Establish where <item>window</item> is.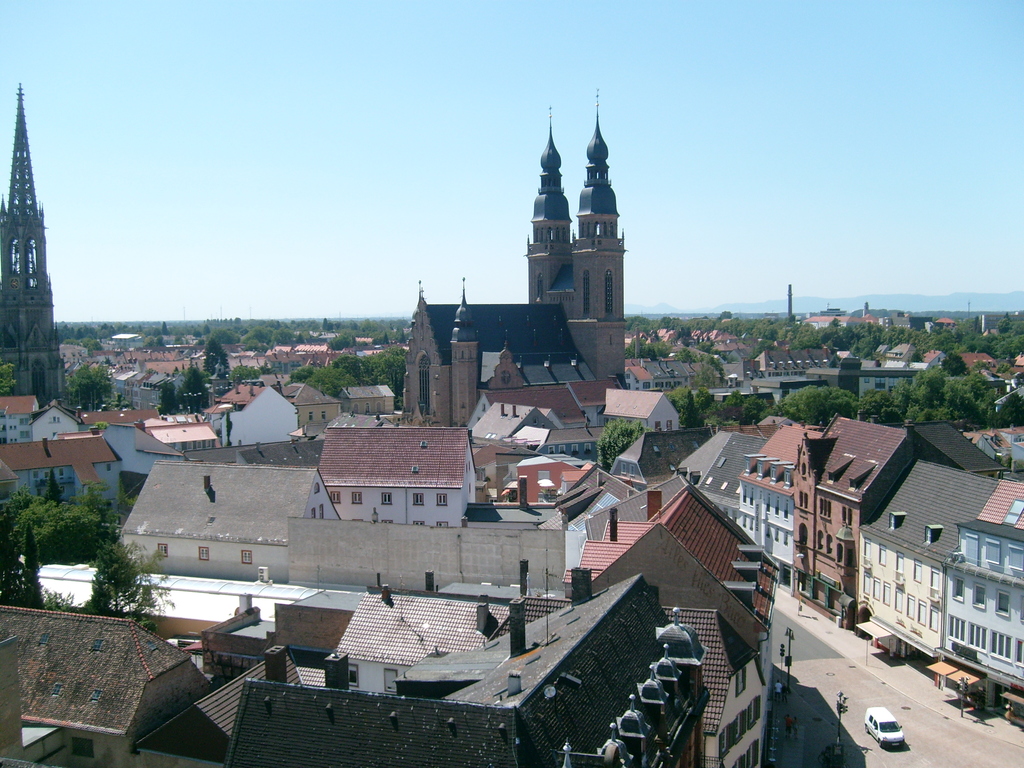
Established at crop(947, 576, 966, 602).
